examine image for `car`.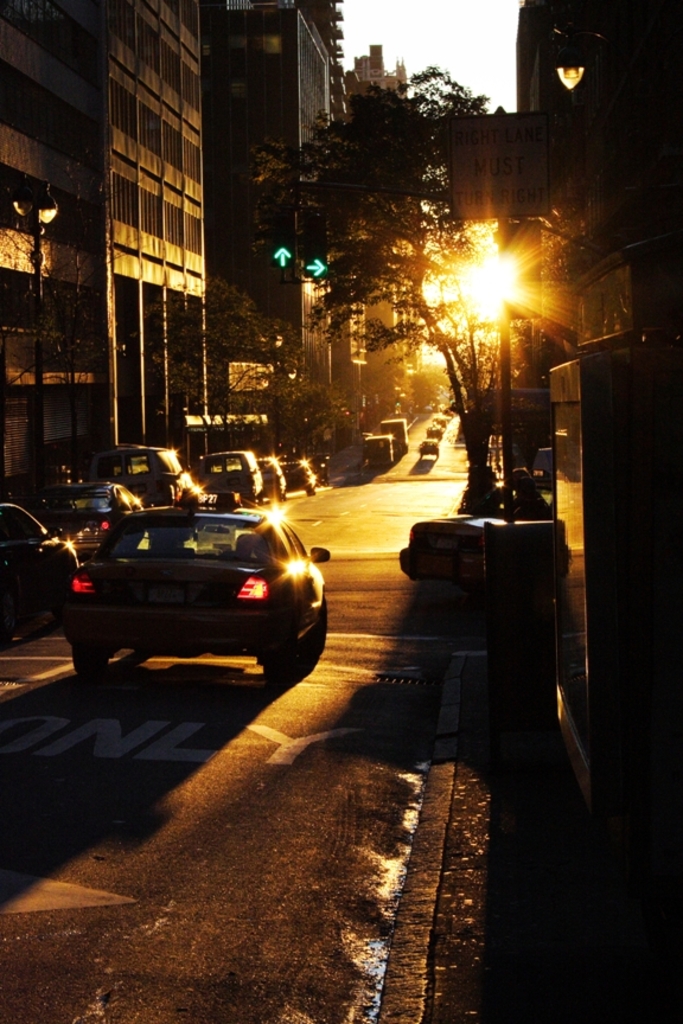
Examination result: box(260, 456, 287, 500).
